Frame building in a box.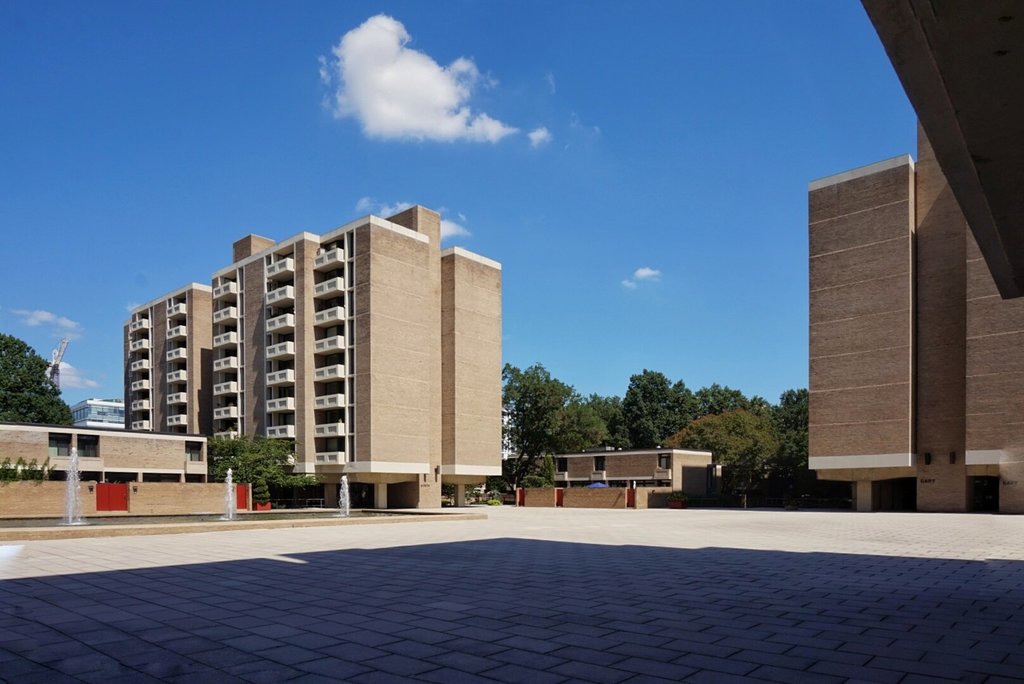
x1=63 y1=399 x2=124 y2=433.
